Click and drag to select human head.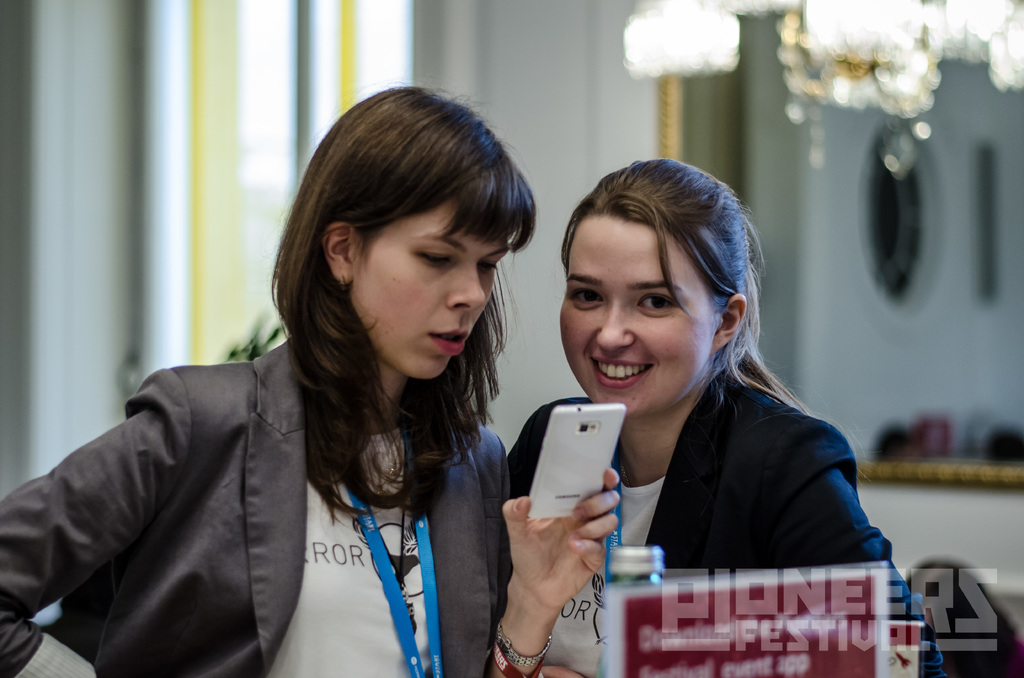
Selection: bbox(560, 155, 753, 415).
